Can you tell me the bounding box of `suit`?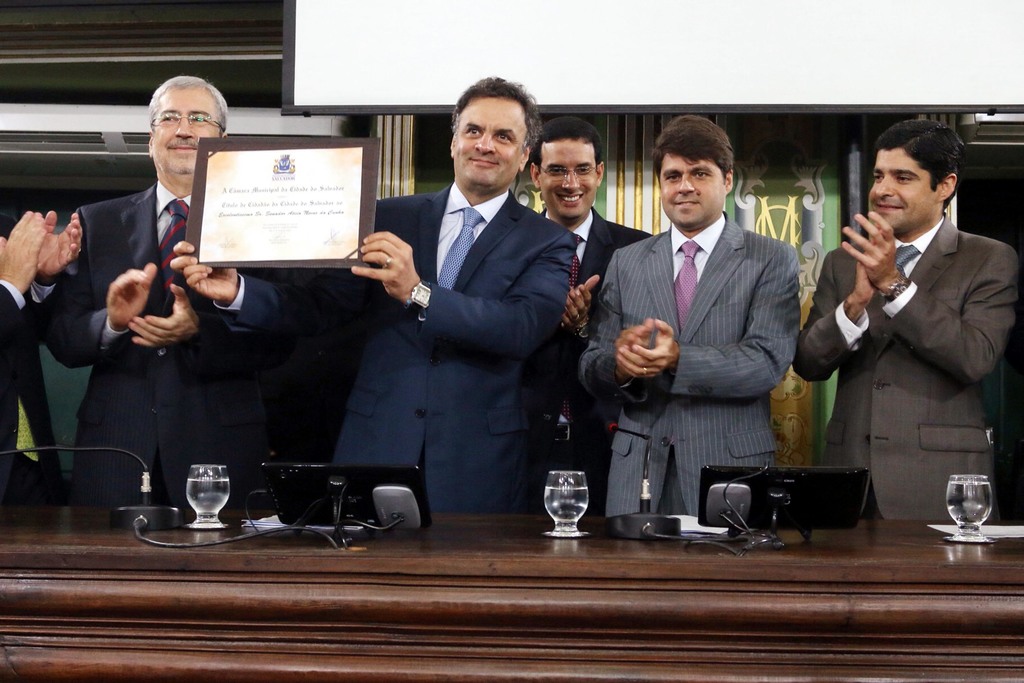
538 205 654 491.
